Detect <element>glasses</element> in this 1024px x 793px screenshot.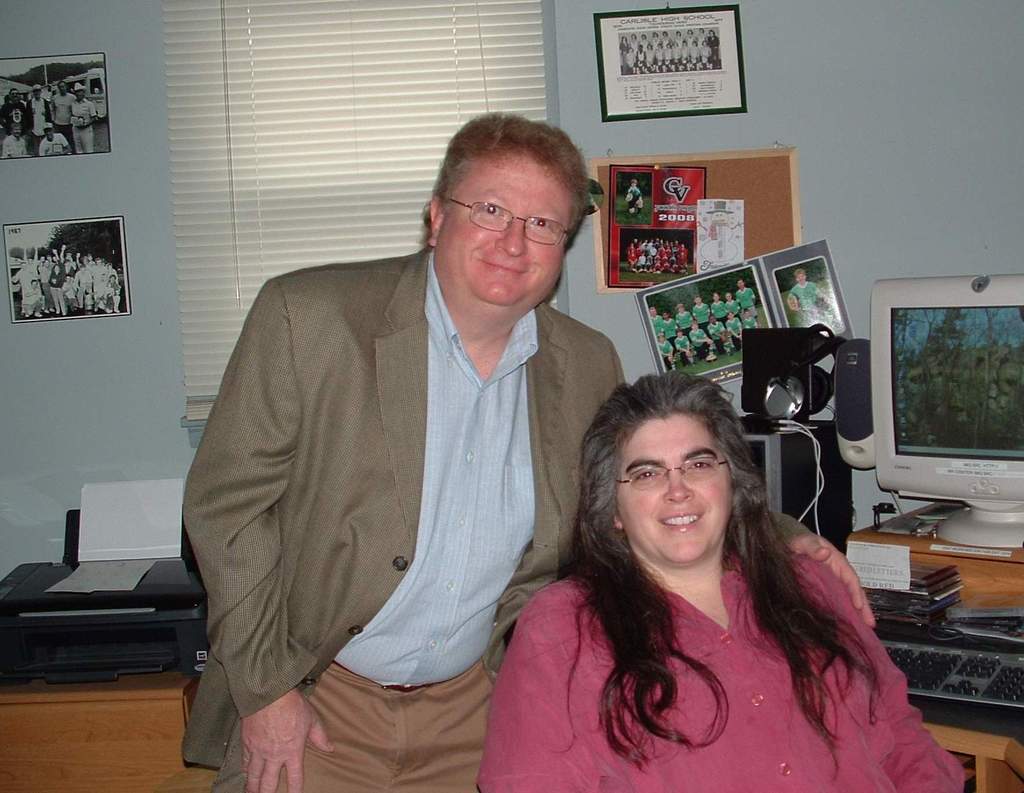
Detection: rect(440, 195, 570, 247).
